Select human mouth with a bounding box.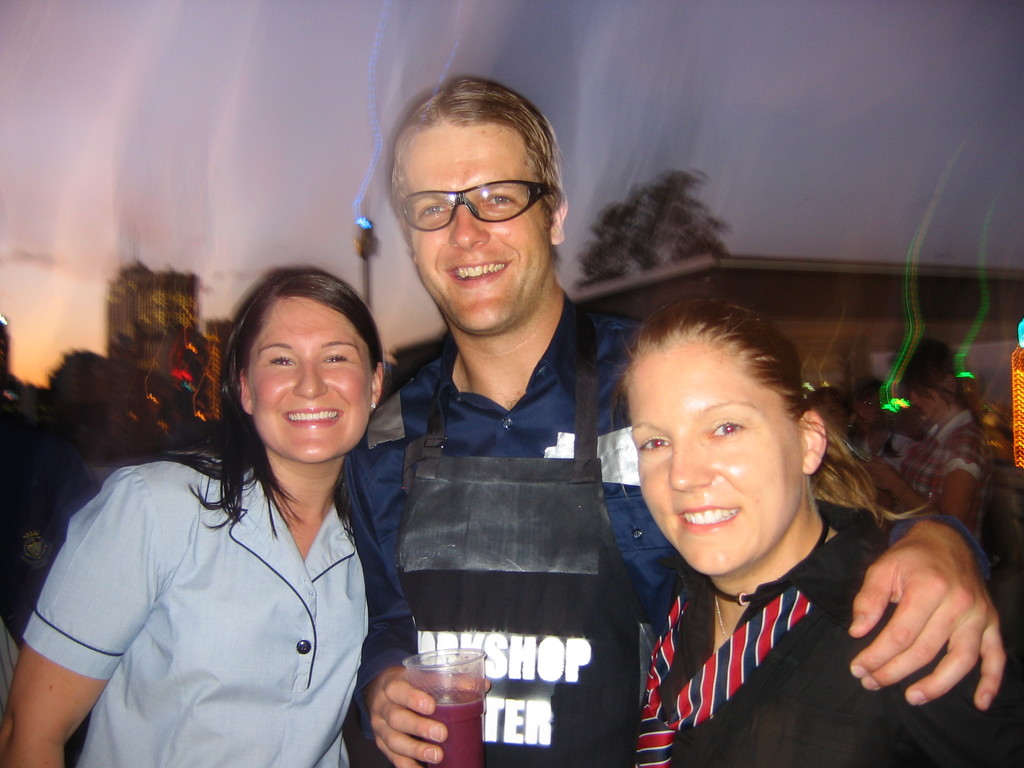
675,506,737,532.
